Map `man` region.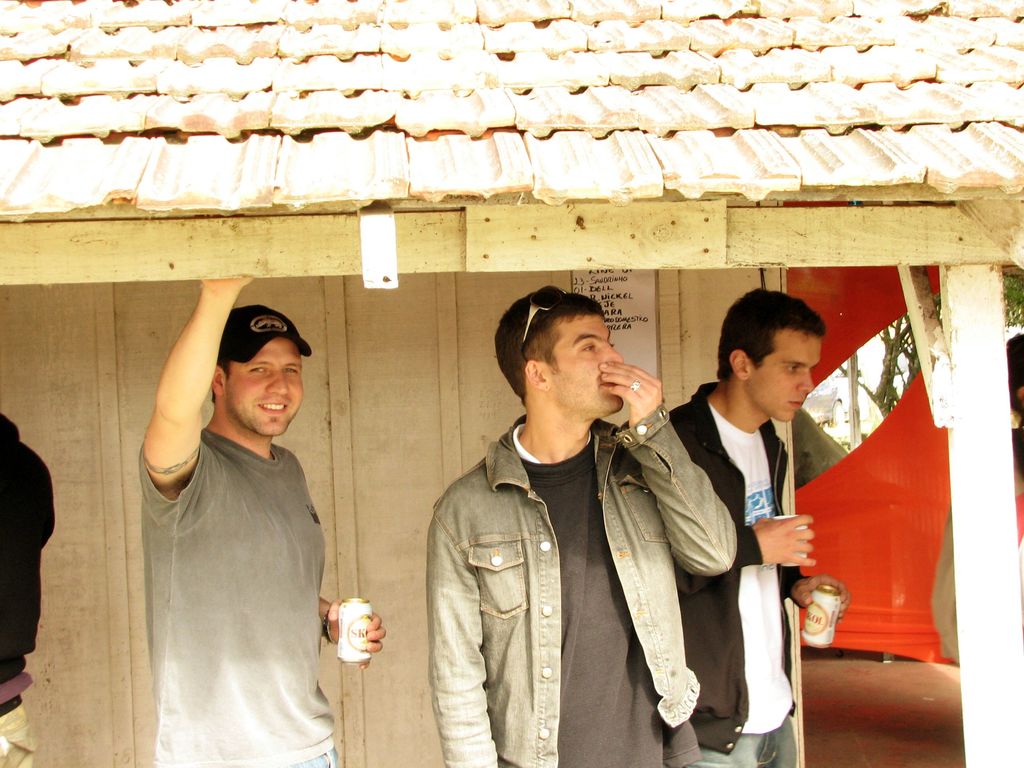
Mapped to (116, 262, 352, 758).
